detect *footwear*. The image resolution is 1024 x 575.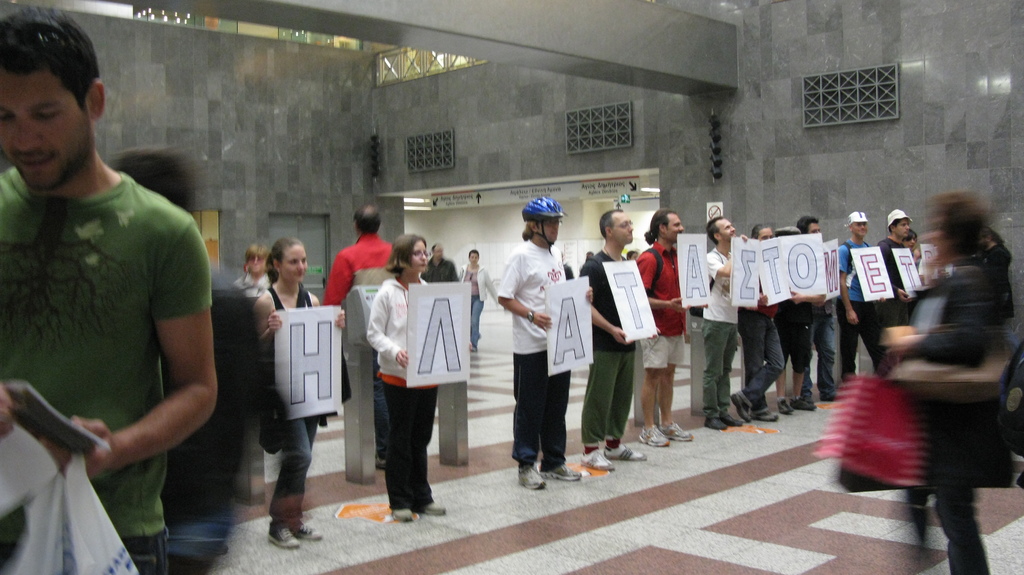
bbox=[376, 453, 386, 469].
